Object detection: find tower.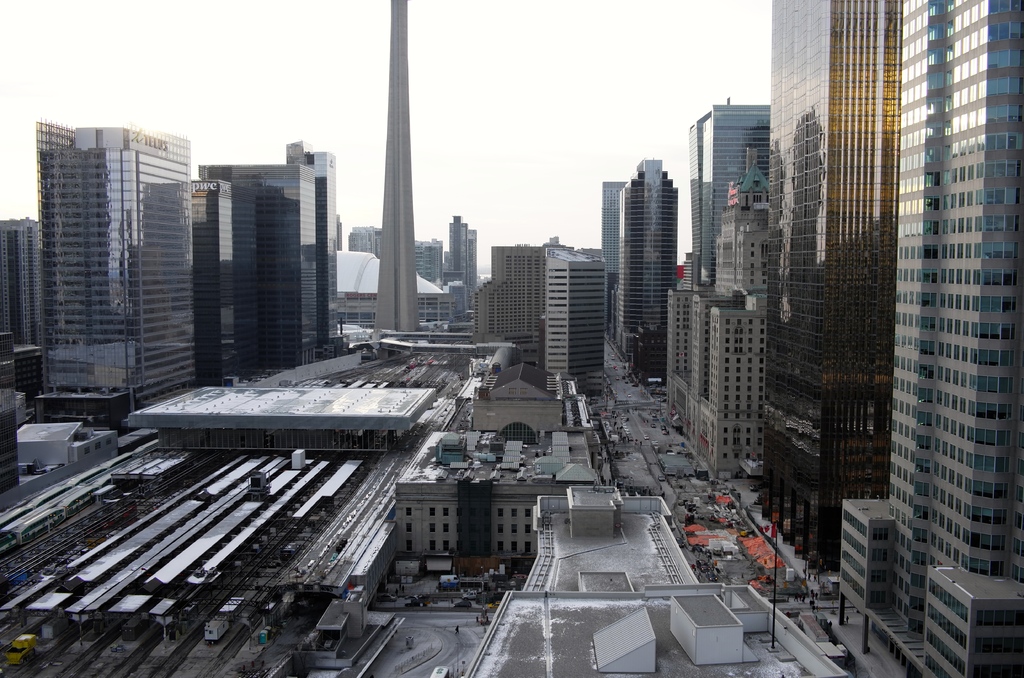
116, 183, 246, 377.
